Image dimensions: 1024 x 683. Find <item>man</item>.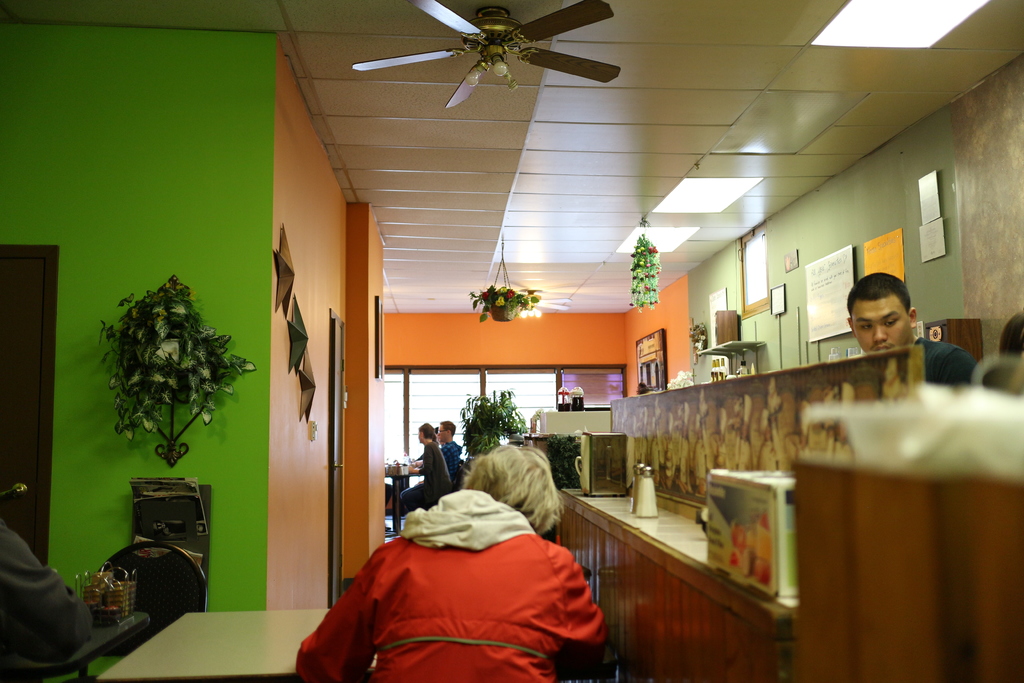
408 419 463 480.
